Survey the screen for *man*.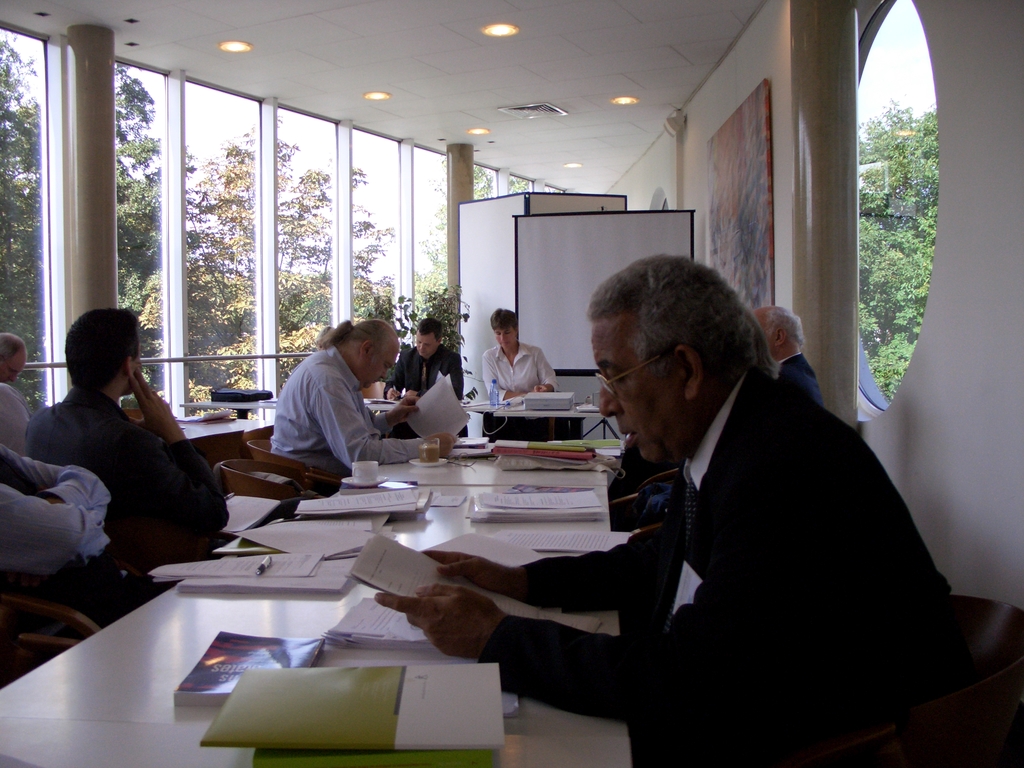
Survey found: [240,313,468,467].
